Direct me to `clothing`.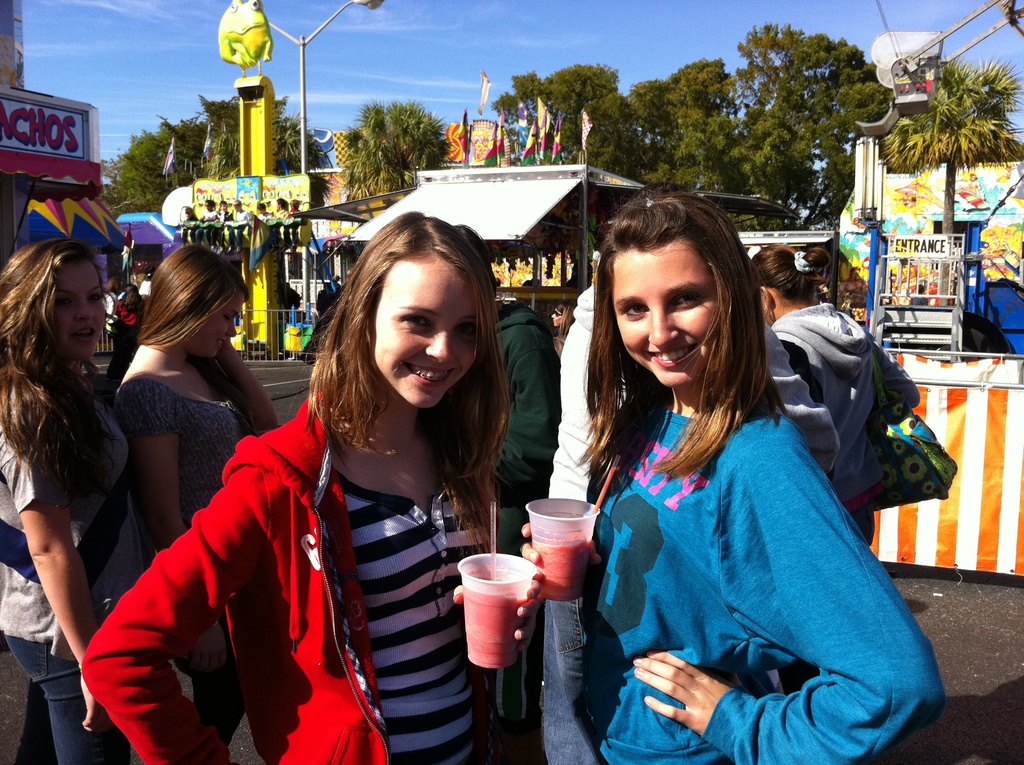
Direction: region(70, 382, 506, 764).
